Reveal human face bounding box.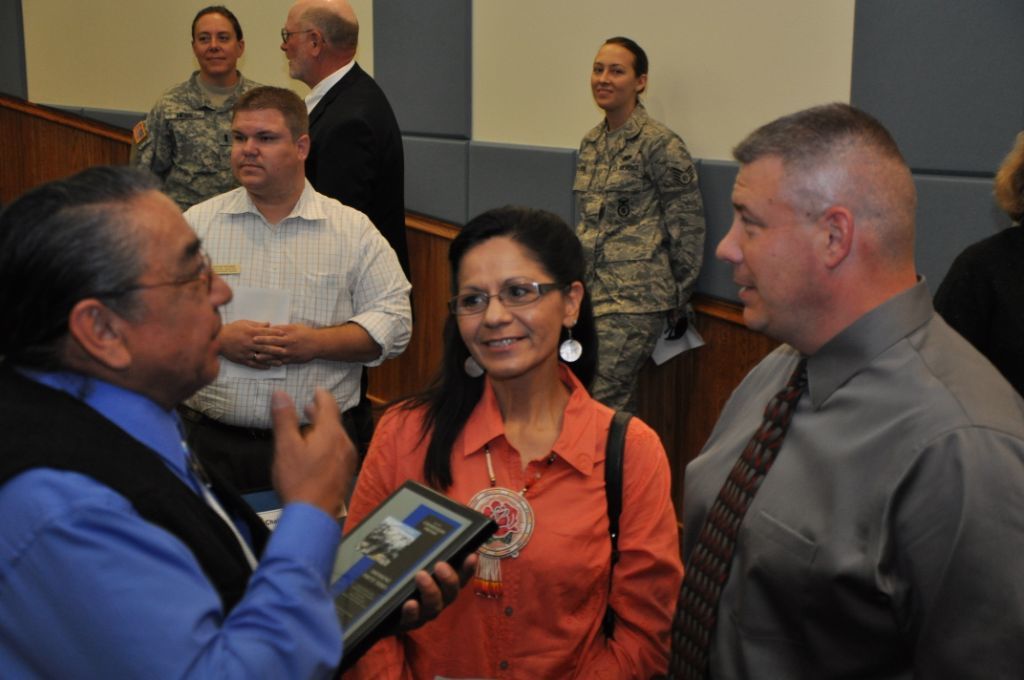
Revealed: x1=716, y1=151, x2=831, y2=327.
